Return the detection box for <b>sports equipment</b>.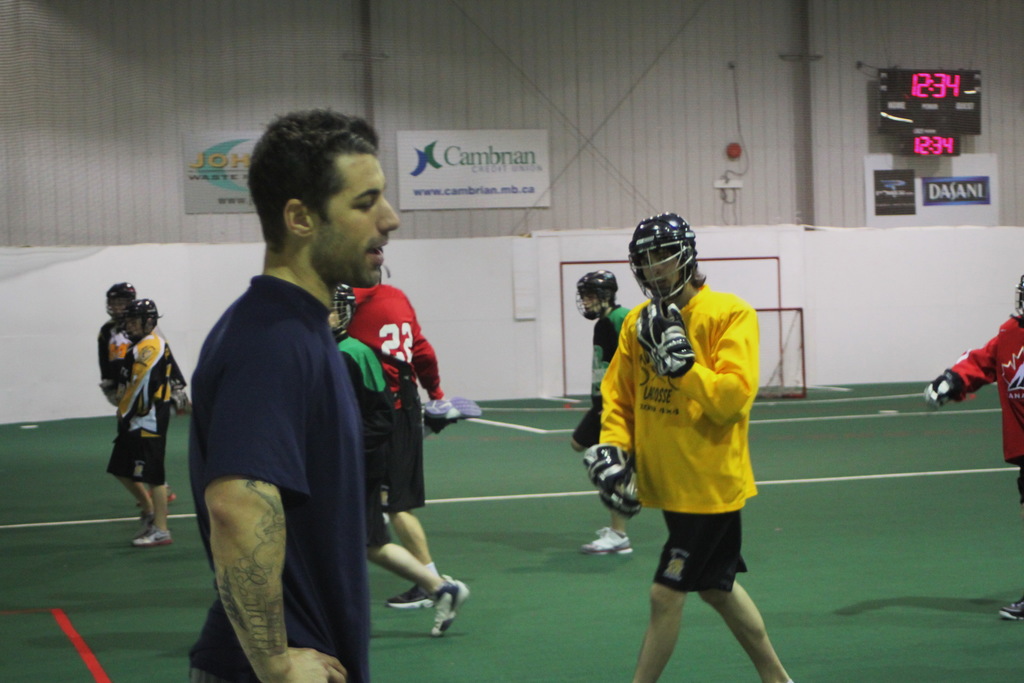
636/298/698/379.
